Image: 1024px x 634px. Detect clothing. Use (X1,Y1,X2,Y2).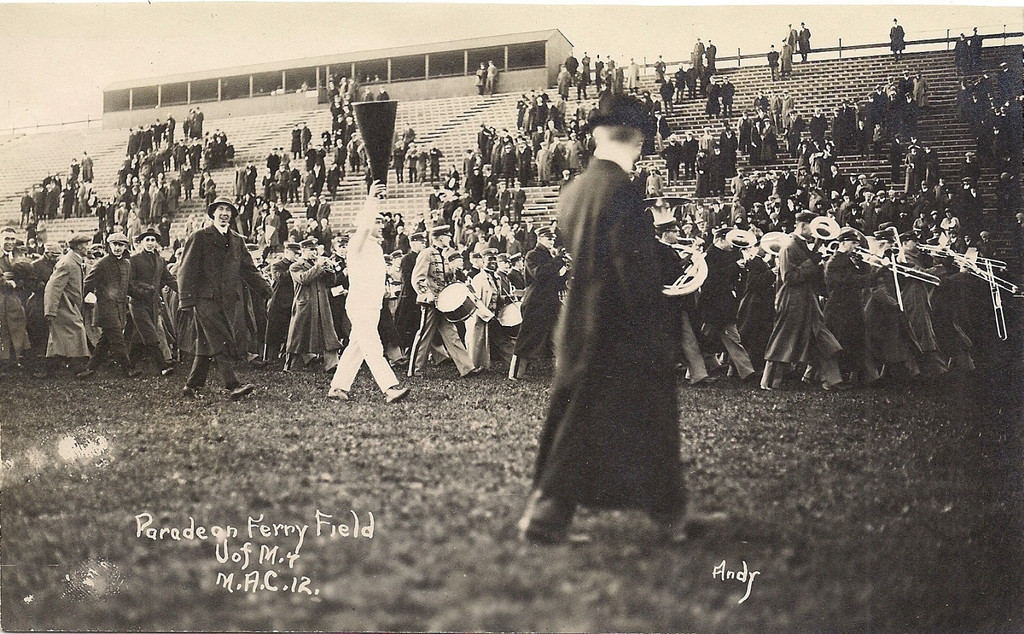
(765,47,785,82).
